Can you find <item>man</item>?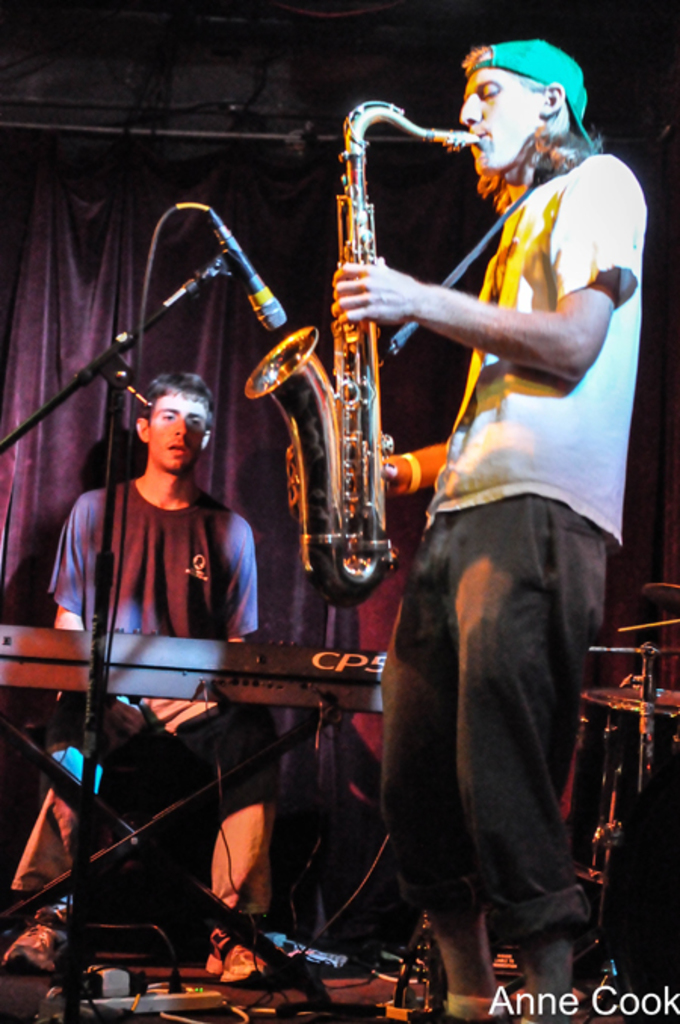
Yes, bounding box: bbox=(0, 373, 283, 983).
